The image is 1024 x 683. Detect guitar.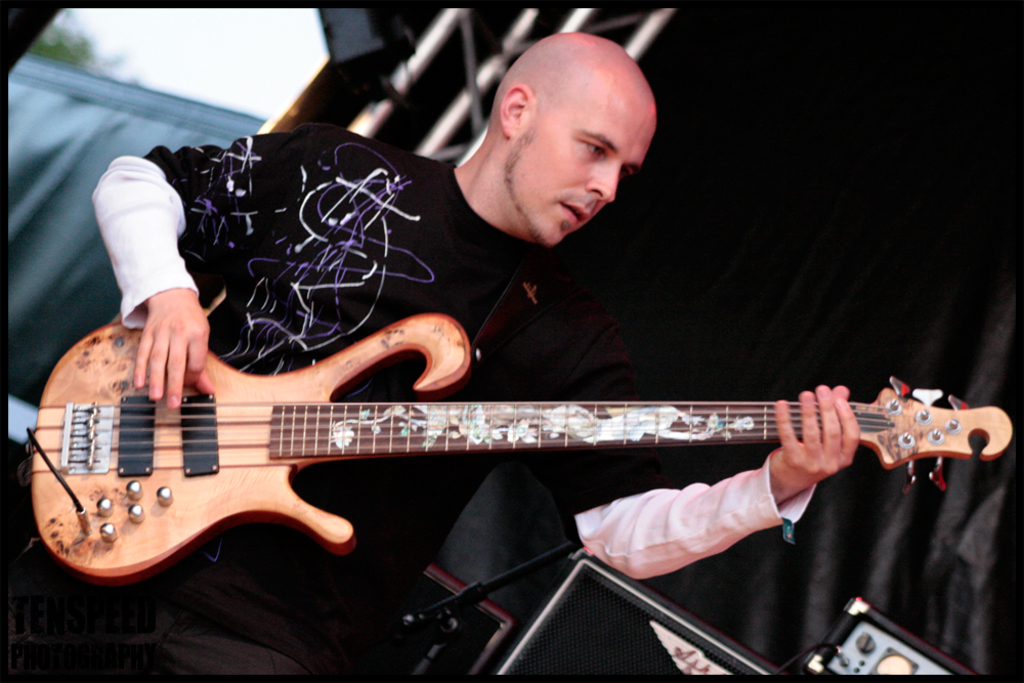
Detection: pyautogui.locateOnScreen(22, 385, 1018, 548).
